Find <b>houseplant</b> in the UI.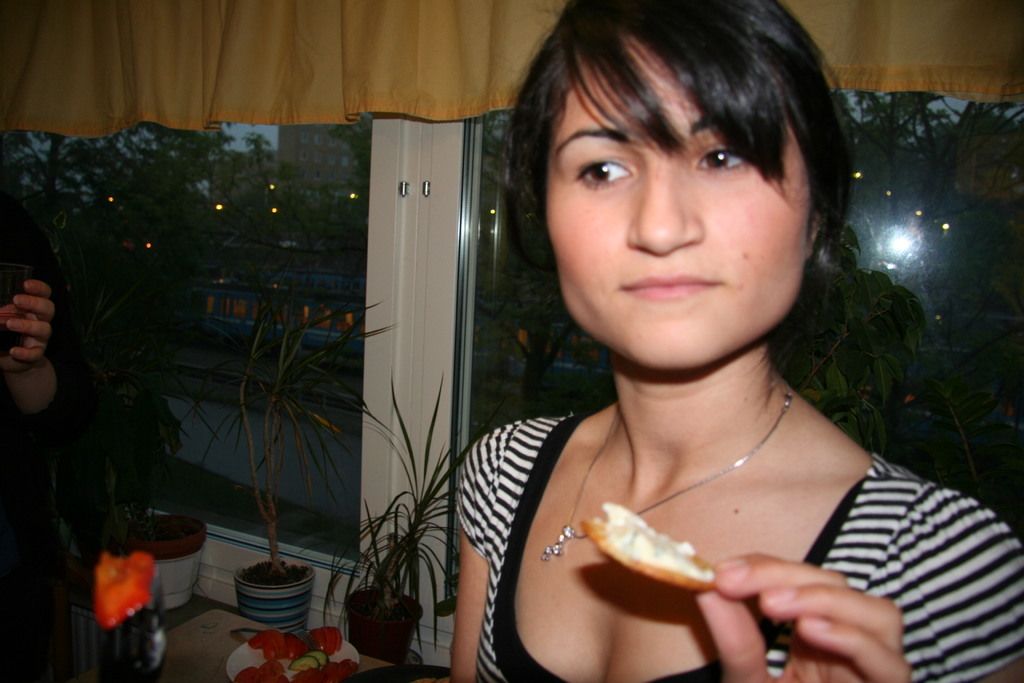
UI element at [x1=184, y1=265, x2=392, y2=641].
